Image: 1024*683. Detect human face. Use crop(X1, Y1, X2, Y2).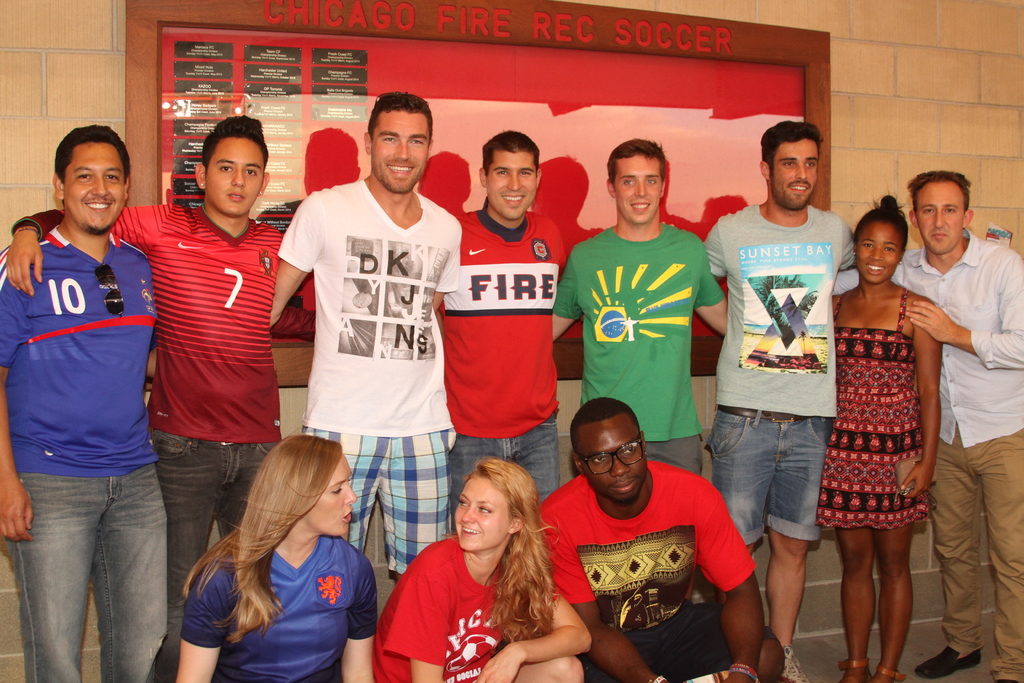
crop(861, 220, 899, 283).
